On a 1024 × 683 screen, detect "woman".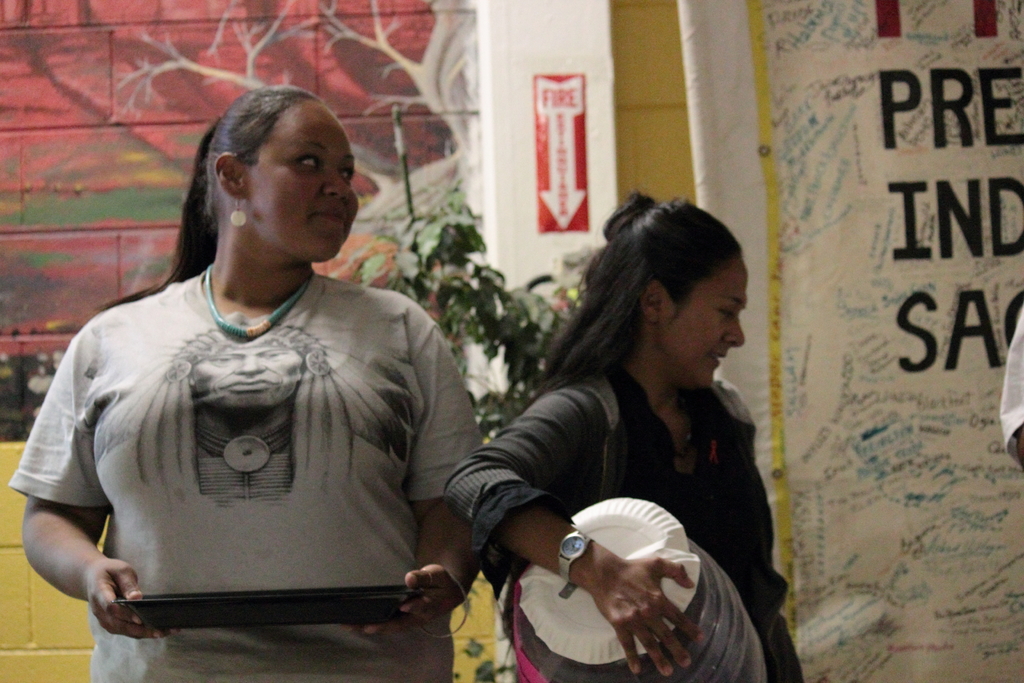
{"x1": 8, "y1": 83, "x2": 483, "y2": 682}.
